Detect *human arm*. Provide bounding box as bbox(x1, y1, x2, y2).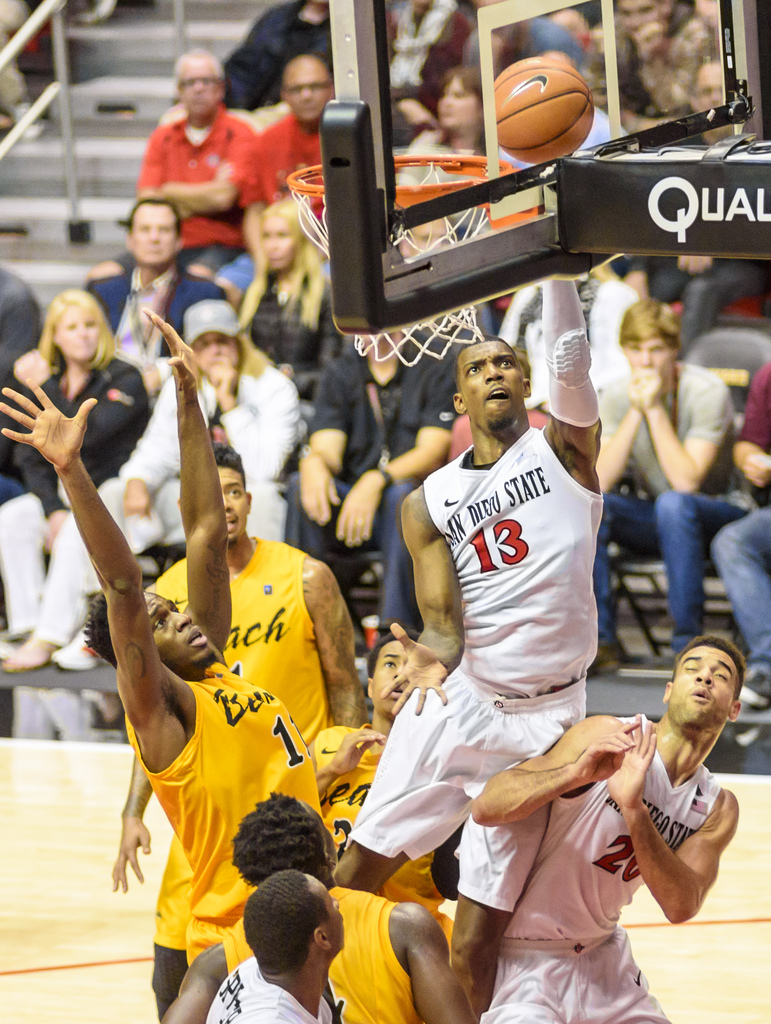
bbox(541, 278, 608, 454).
